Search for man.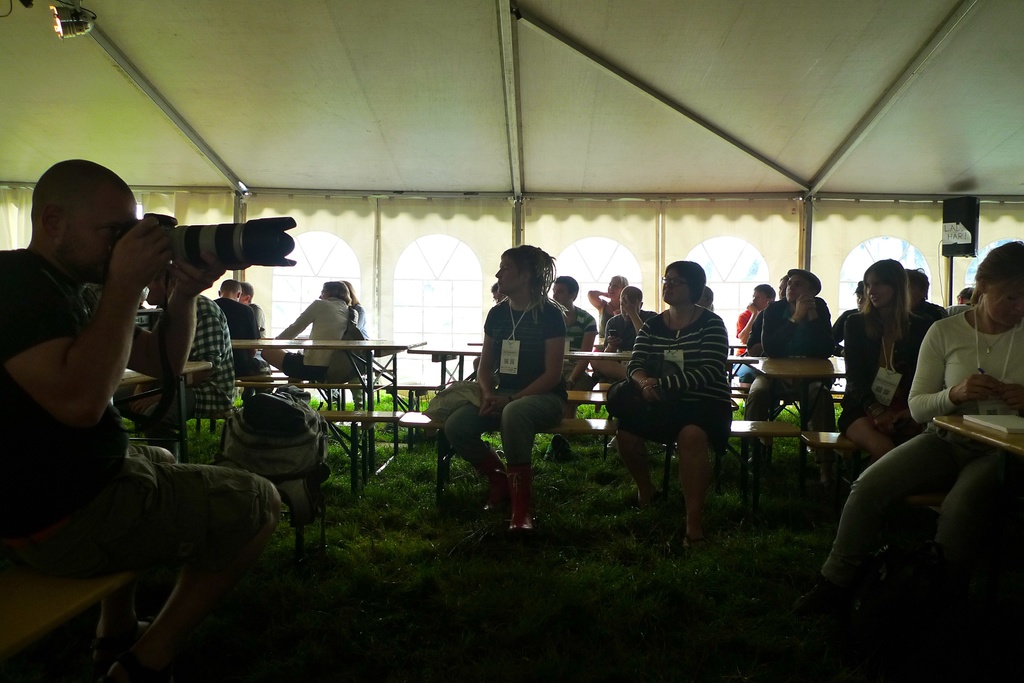
Found at box=[945, 286, 982, 317].
